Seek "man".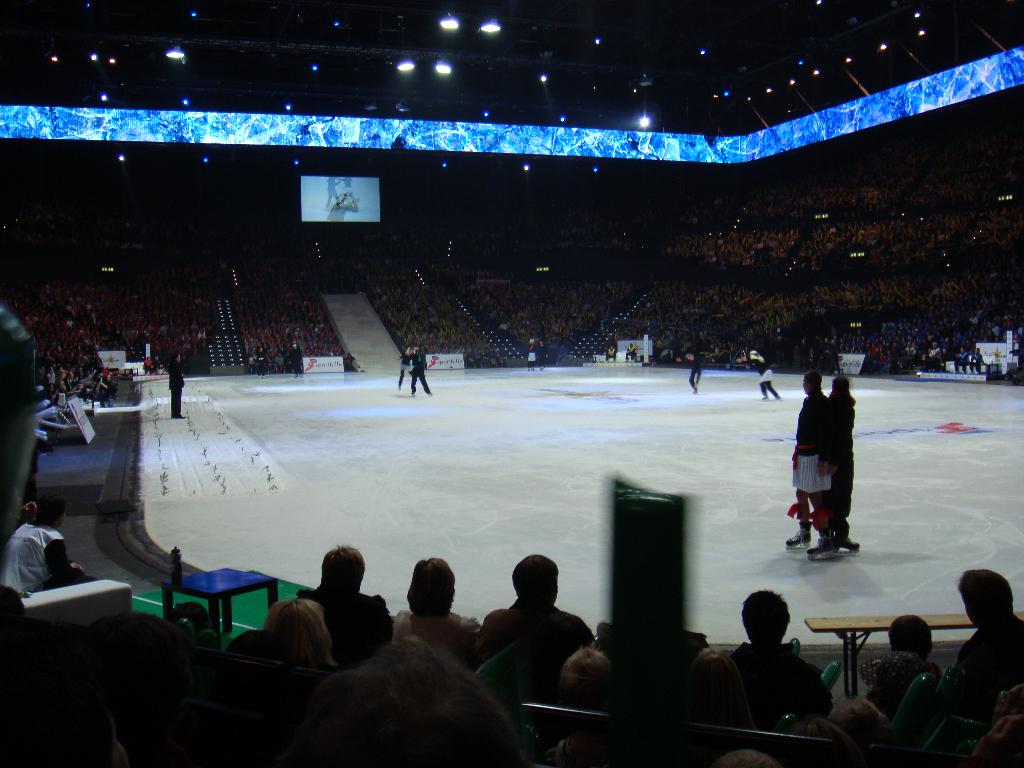
<box>928,344,941,365</box>.
